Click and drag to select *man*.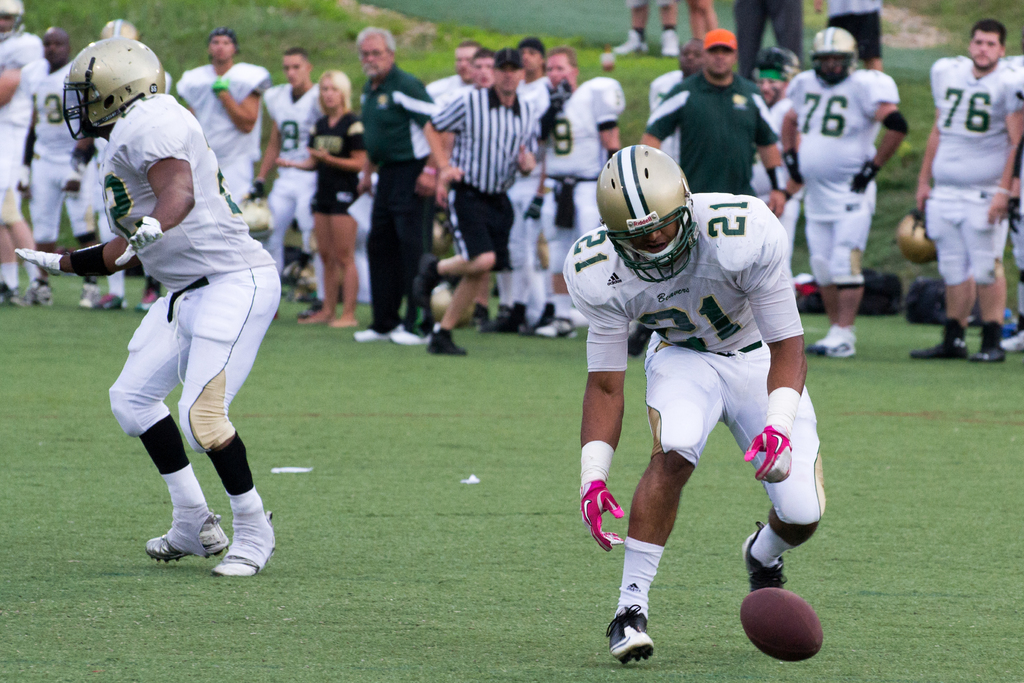
Selection: bbox(12, 37, 283, 576).
